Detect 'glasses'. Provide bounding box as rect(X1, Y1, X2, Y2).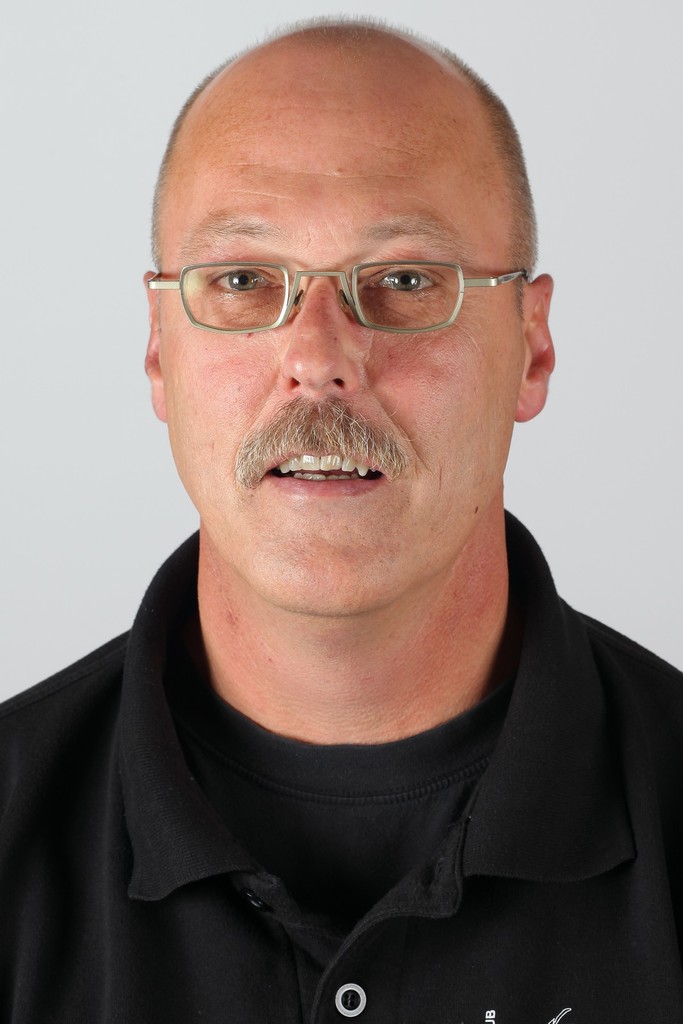
rect(153, 209, 528, 343).
